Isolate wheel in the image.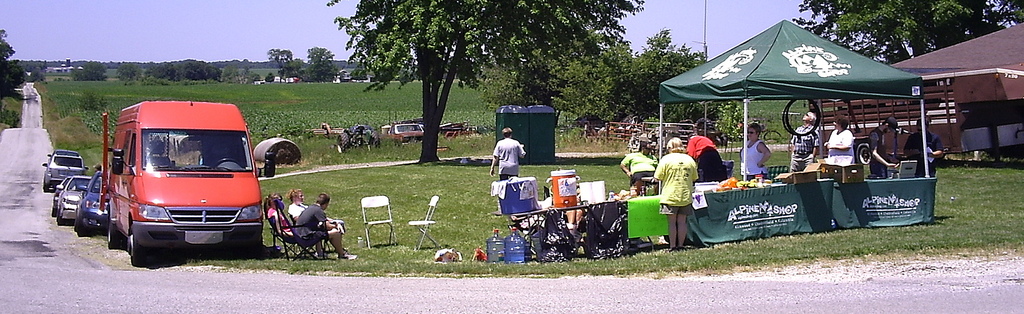
Isolated region: [336,133,352,155].
